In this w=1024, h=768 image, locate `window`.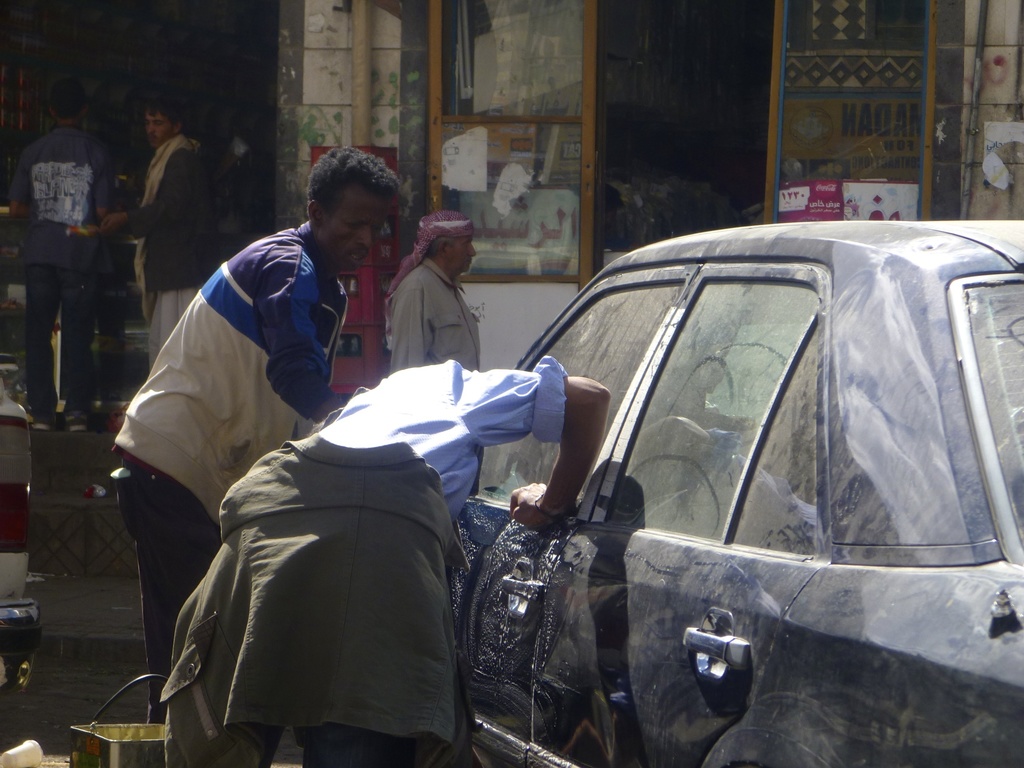
Bounding box: l=612, t=278, r=813, b=552.
